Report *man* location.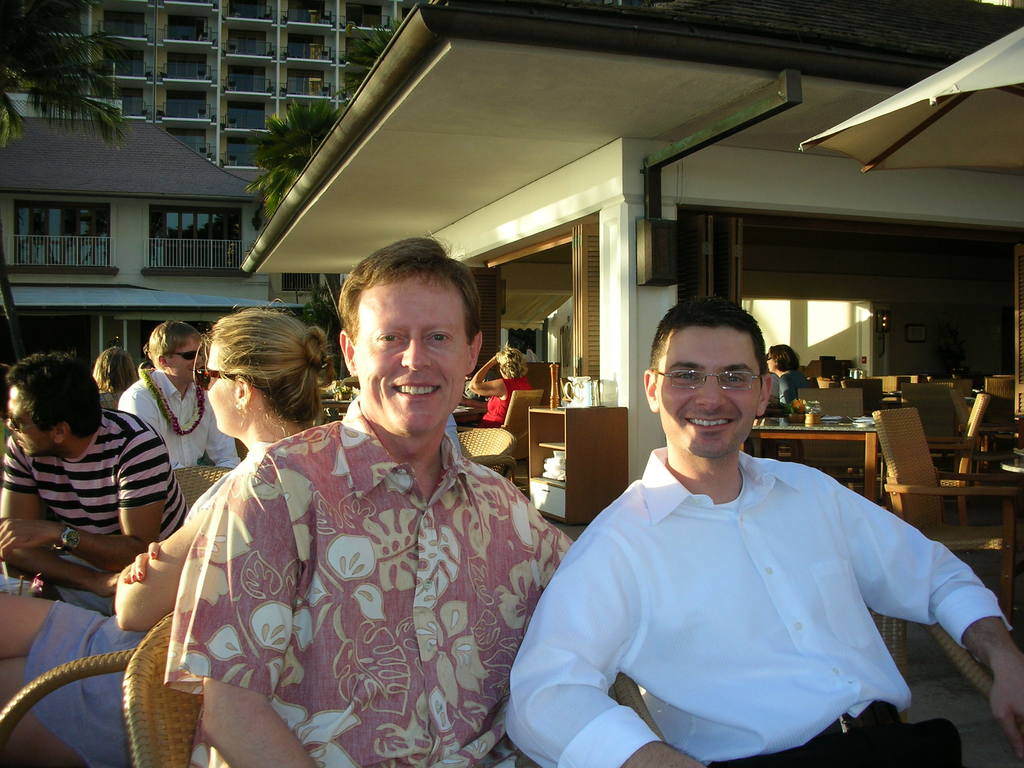
Report: [x1=116, y1=324, x2=242, y2=468].
